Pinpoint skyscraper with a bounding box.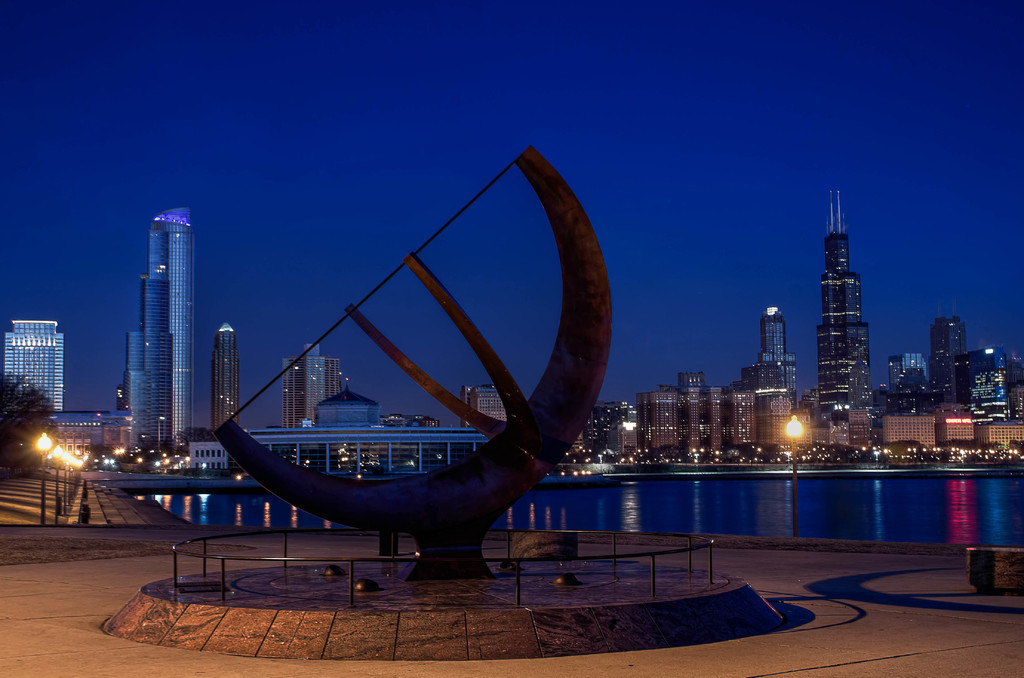
<bbox>280, 337, 349, 441</bbox>.
